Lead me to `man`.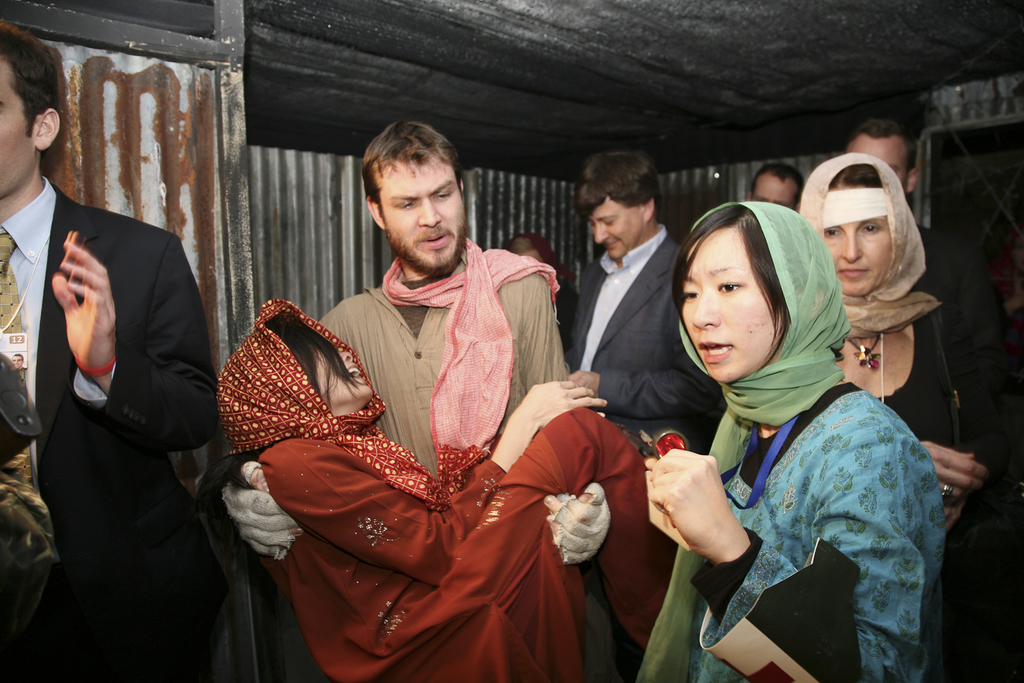
Lead to detection(844, 113, 1023, 681).
